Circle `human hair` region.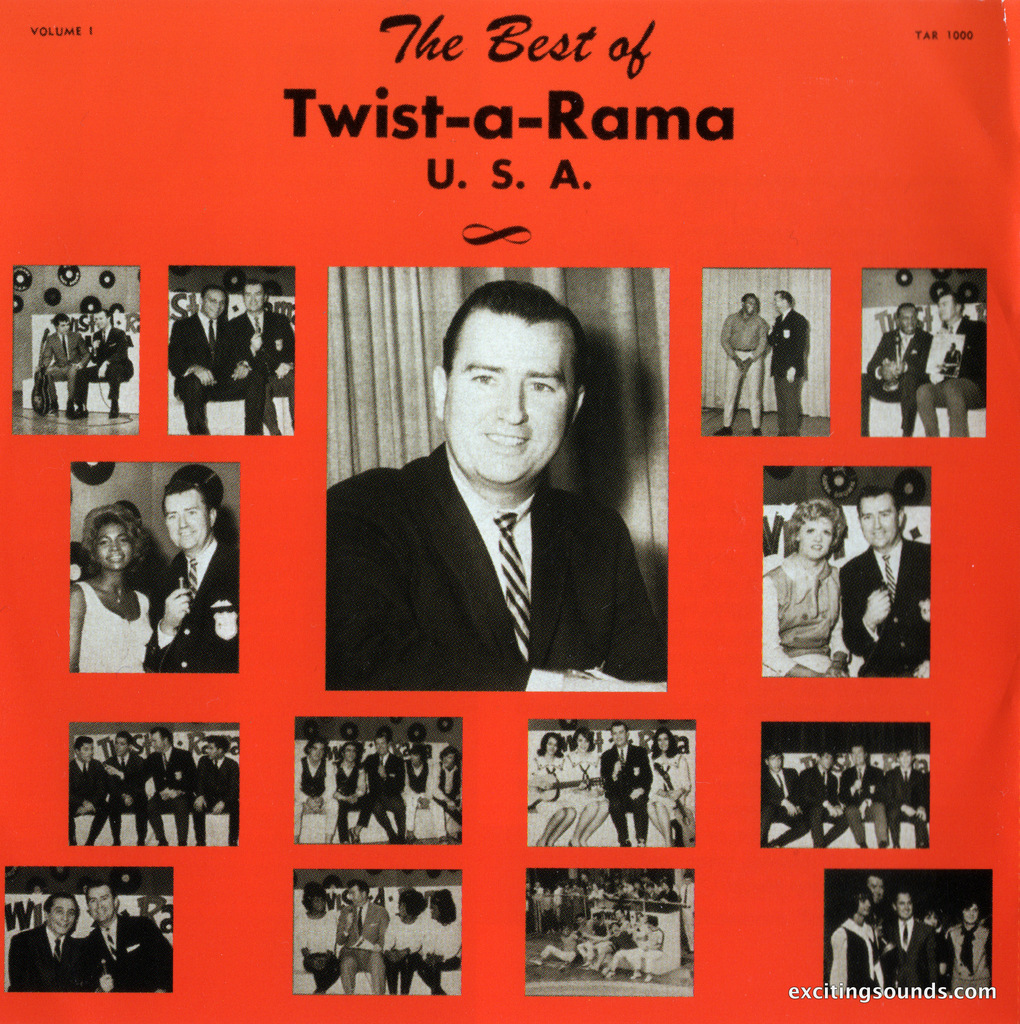
Region: detection(437, 283, 599, 421).
